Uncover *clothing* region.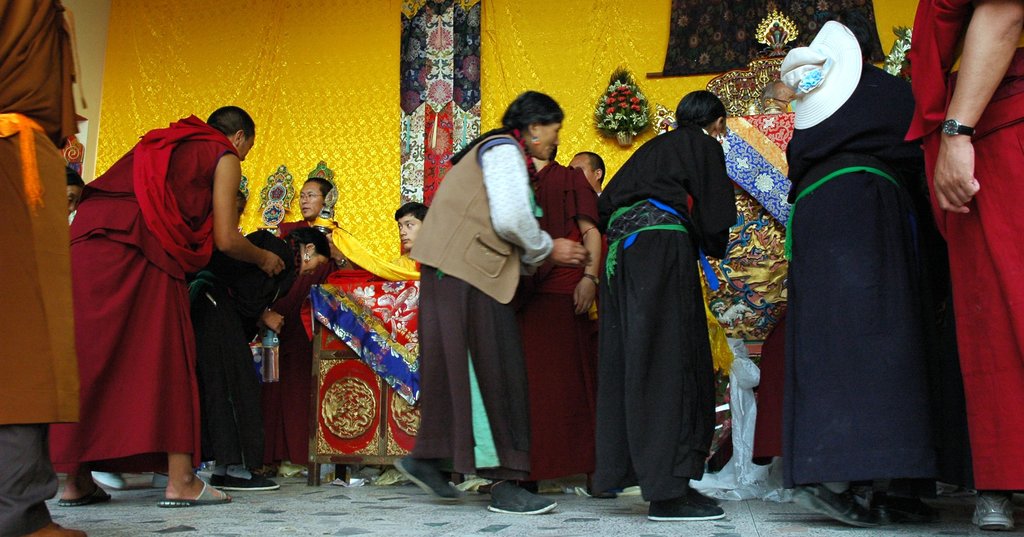
Uncovered: bbox=(781, 62, 979, 488).
